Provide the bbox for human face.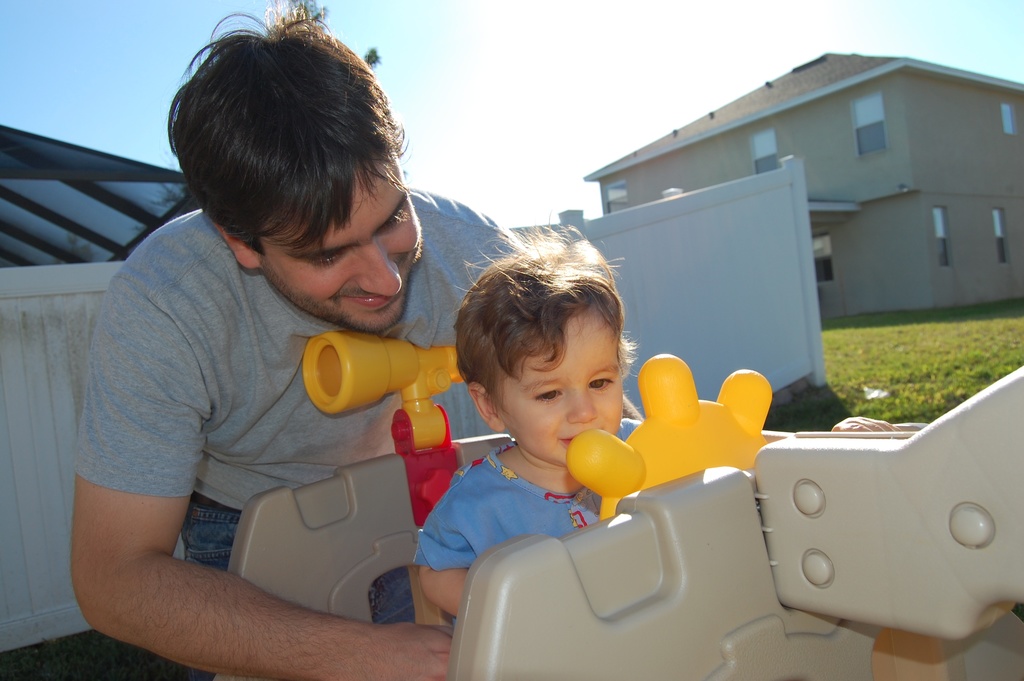
255, 167, 421, 329.
